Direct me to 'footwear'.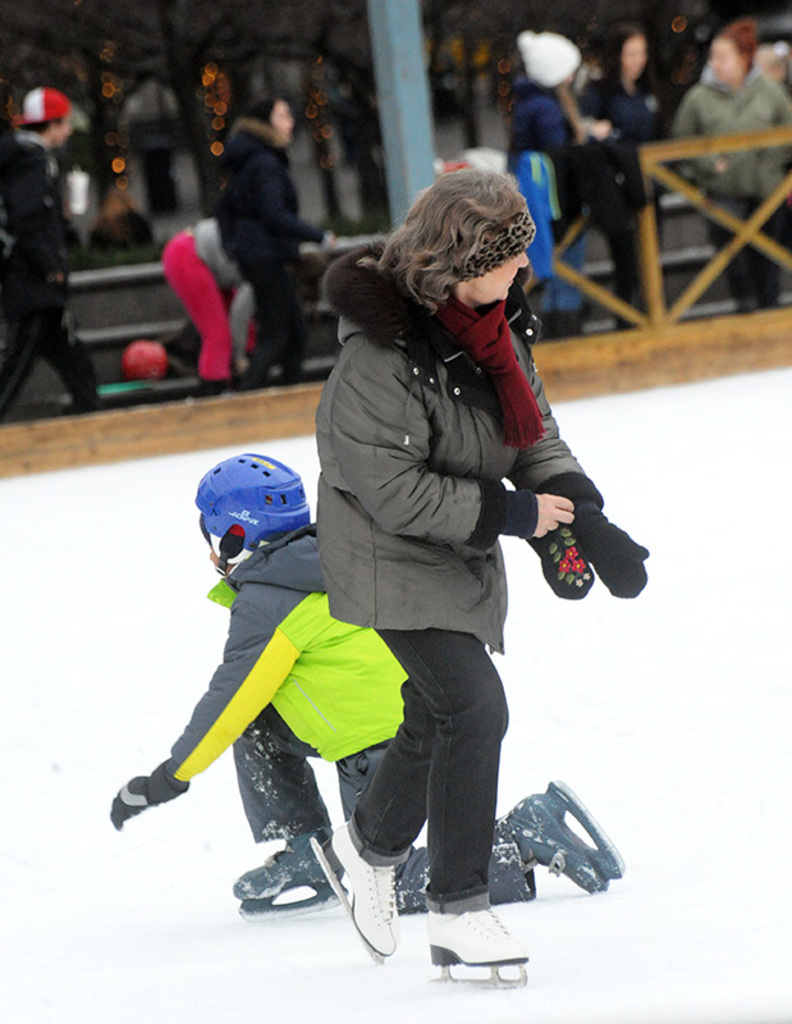
Direction: [x1=499, y1=785, x2=613, y2=897].
